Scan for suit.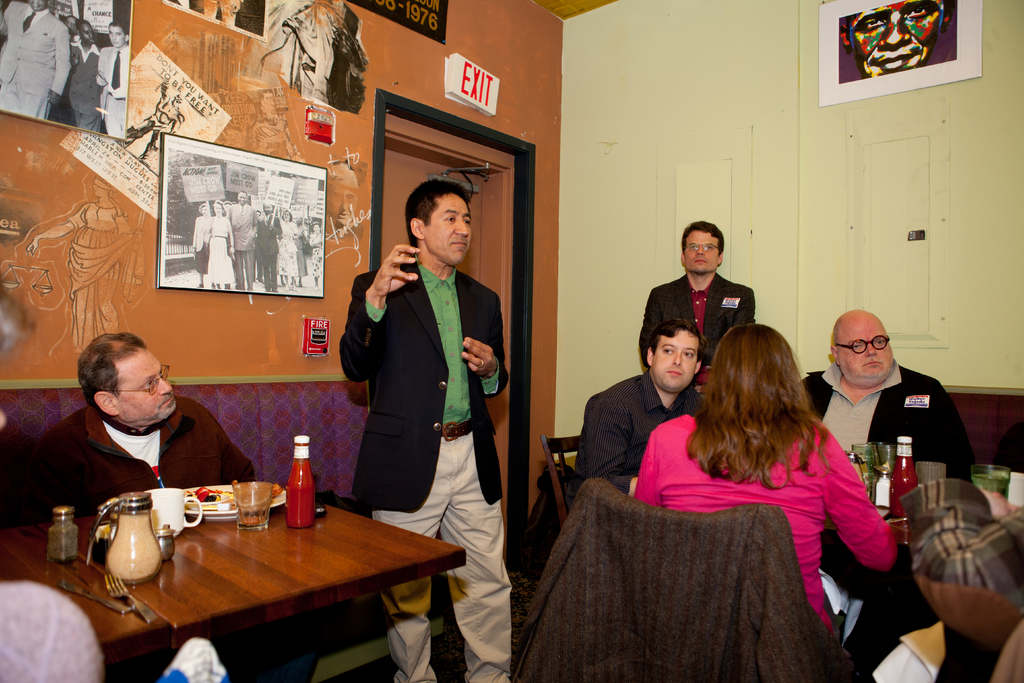
Scan result: <box>637,273,753,382</box>.
